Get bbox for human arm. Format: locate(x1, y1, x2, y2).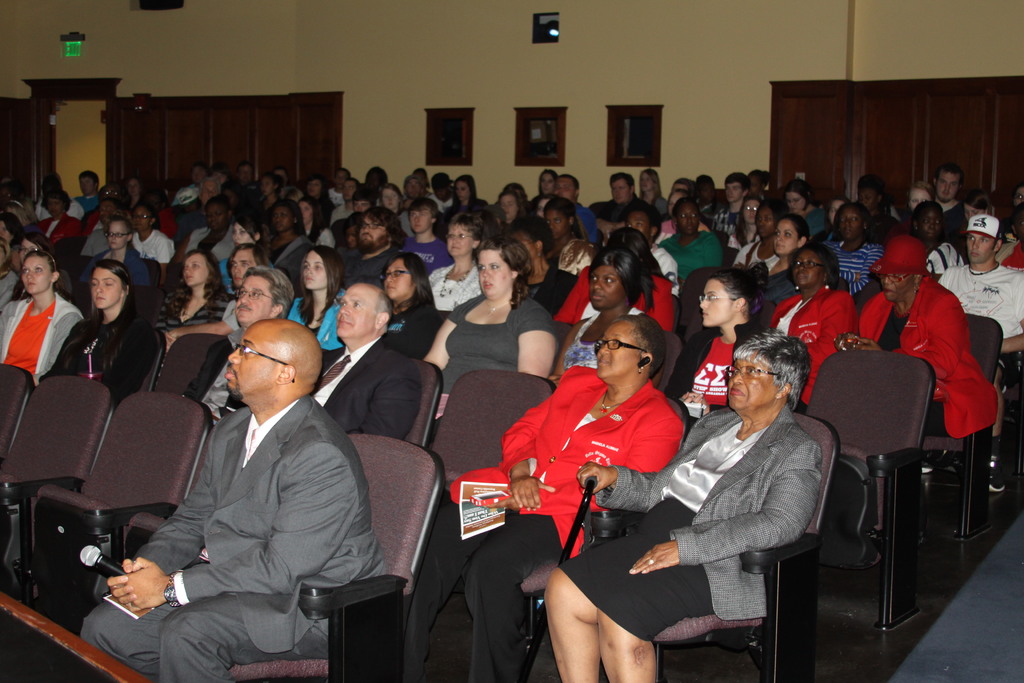
locate(652, 281, 670, 334).
